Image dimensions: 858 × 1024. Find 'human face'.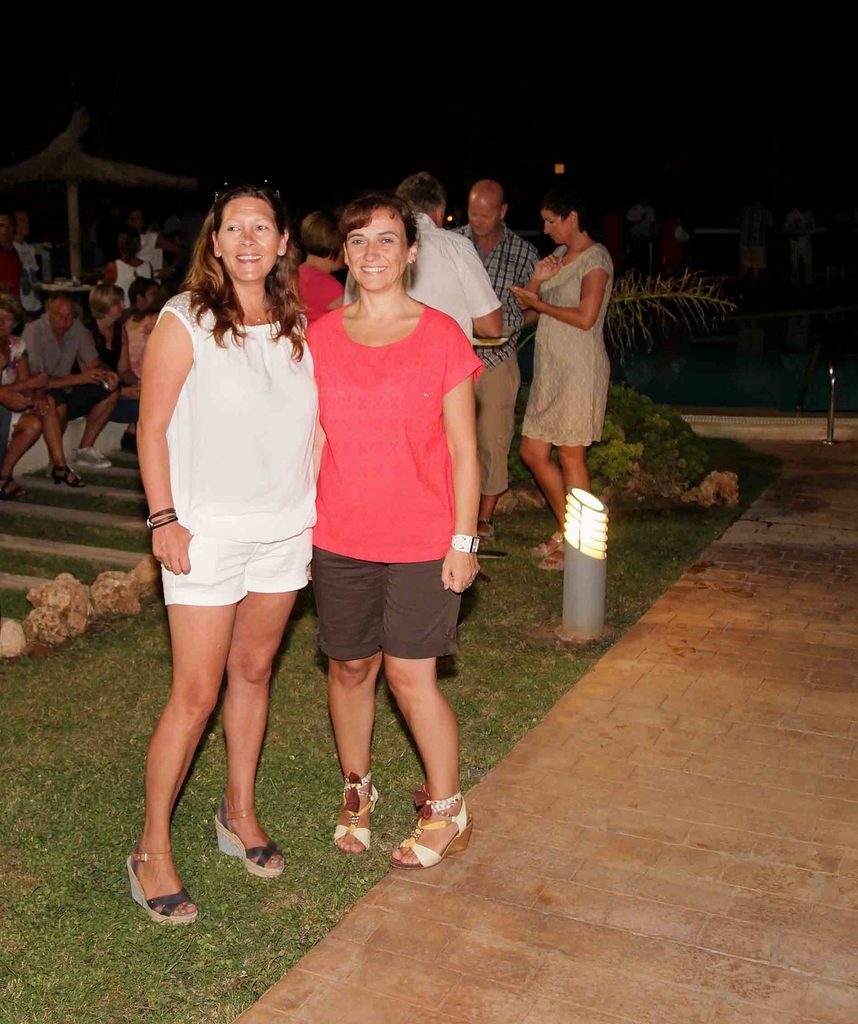
select_region(13, 214, 30, 237).
